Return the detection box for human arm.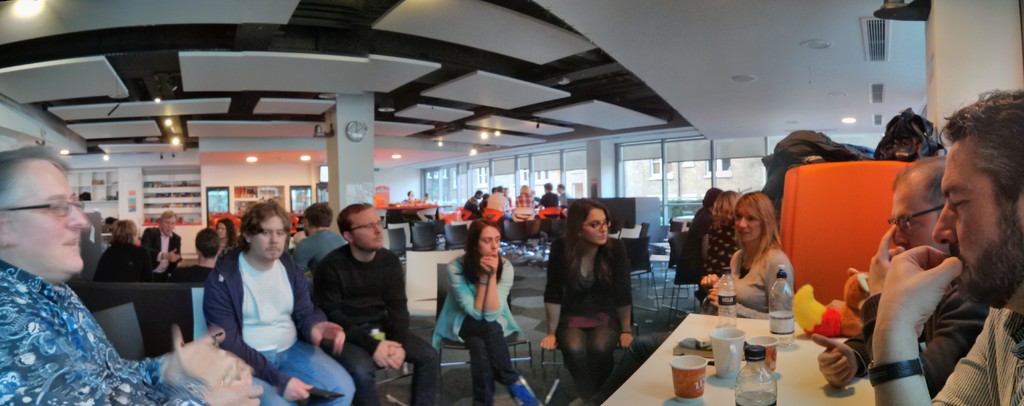
bbox(304, 264, 346, 355).
